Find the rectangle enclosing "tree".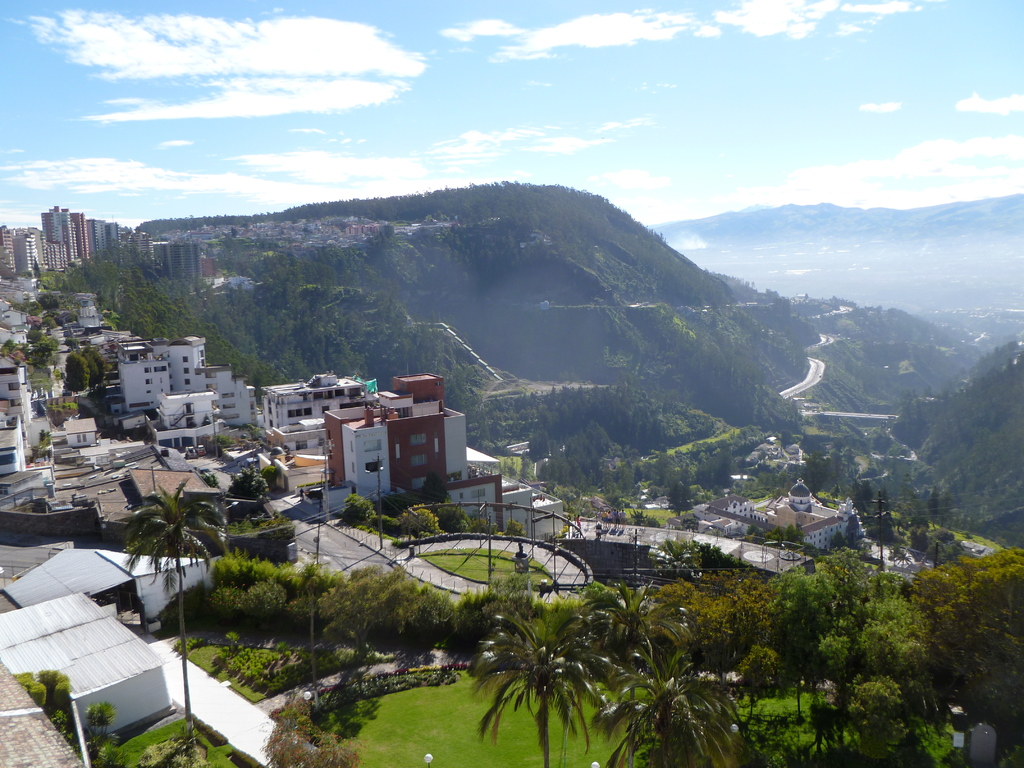
select_region(865, 488, 890, 569).
